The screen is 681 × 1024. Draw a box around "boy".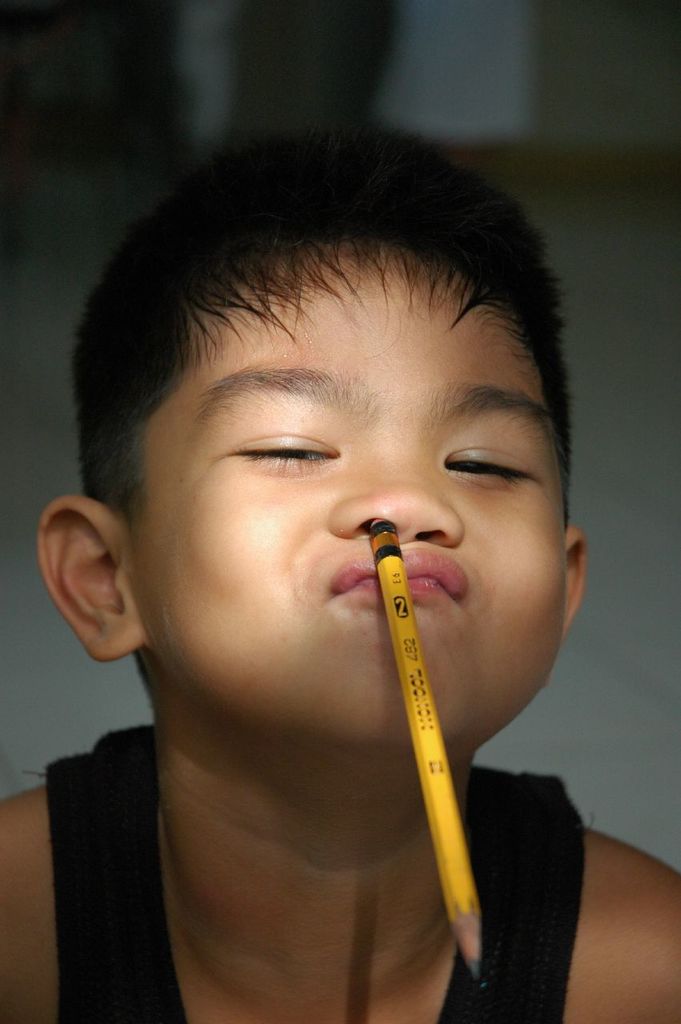
{"left": 0, "top": 104, "right": 680, "bottom": 1023}.
